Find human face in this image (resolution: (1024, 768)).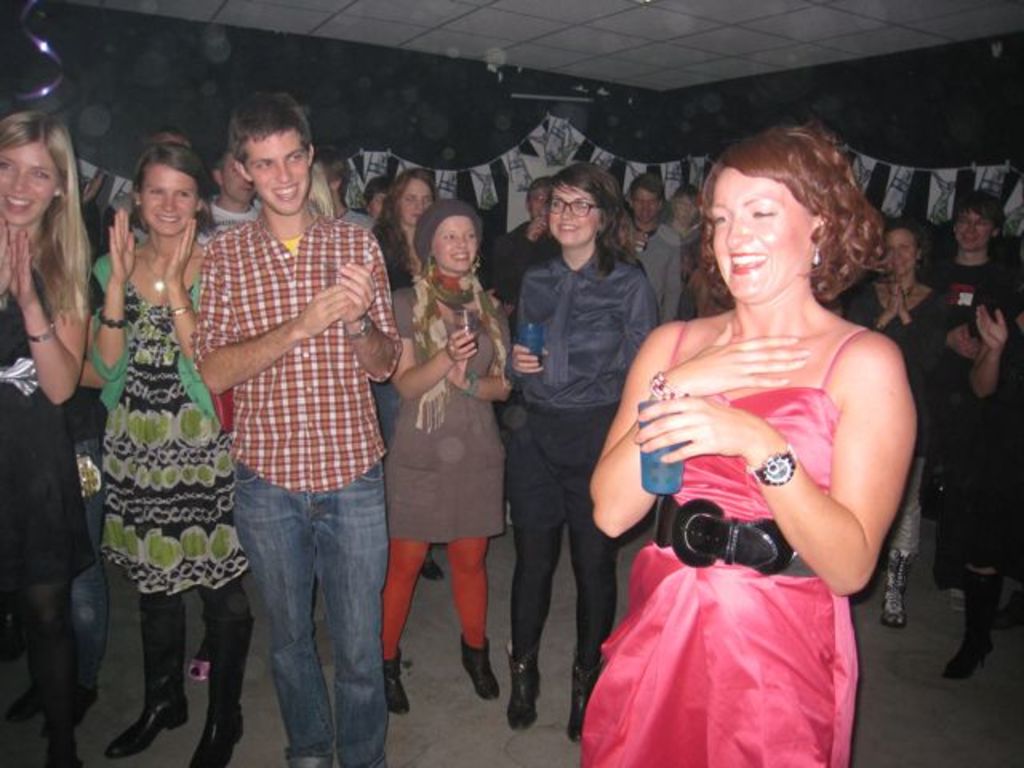
[250,136,307,213].
